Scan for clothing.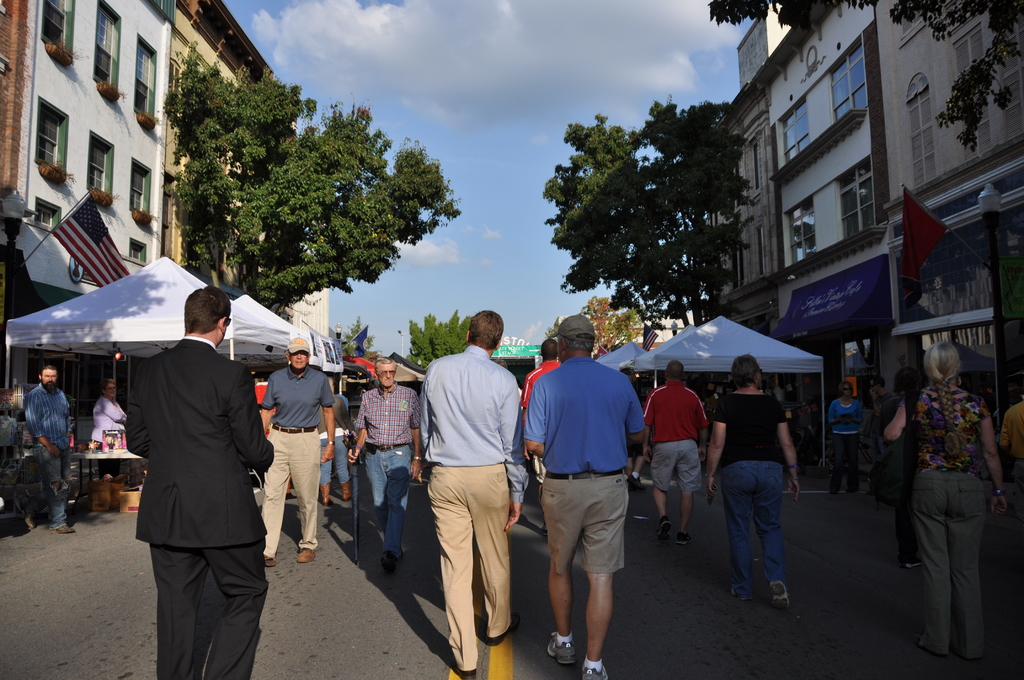
Scan result: x1=354 y1=389 x2=420 y2=559.
